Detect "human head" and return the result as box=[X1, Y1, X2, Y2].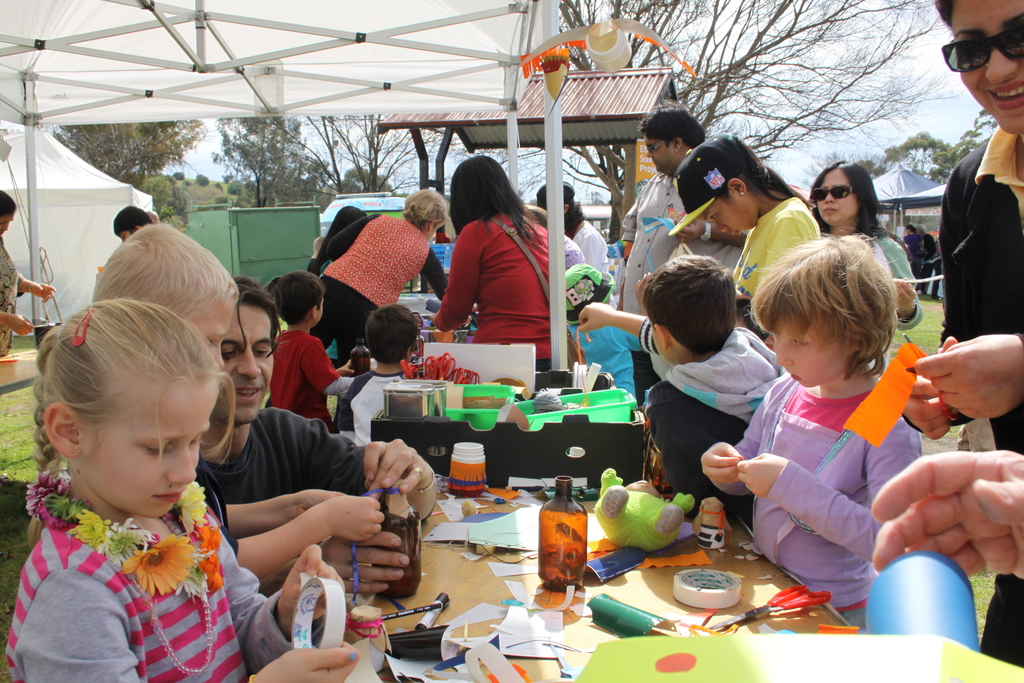
box=[452, 154, 513, 223].
